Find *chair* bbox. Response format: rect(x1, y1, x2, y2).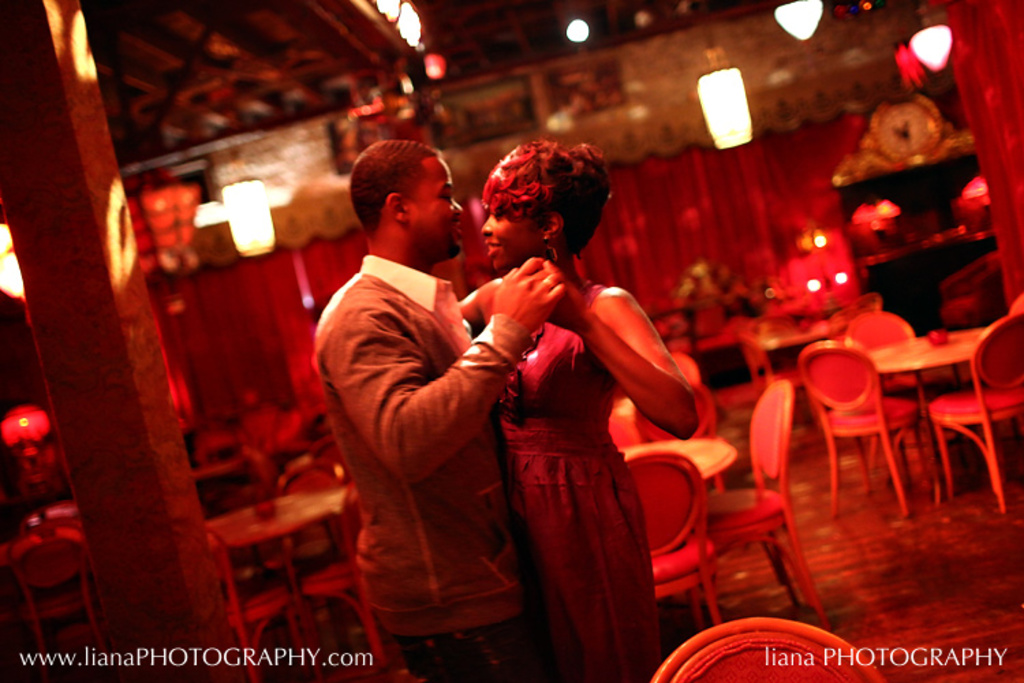
rect(924, 309, 1023, 523).
